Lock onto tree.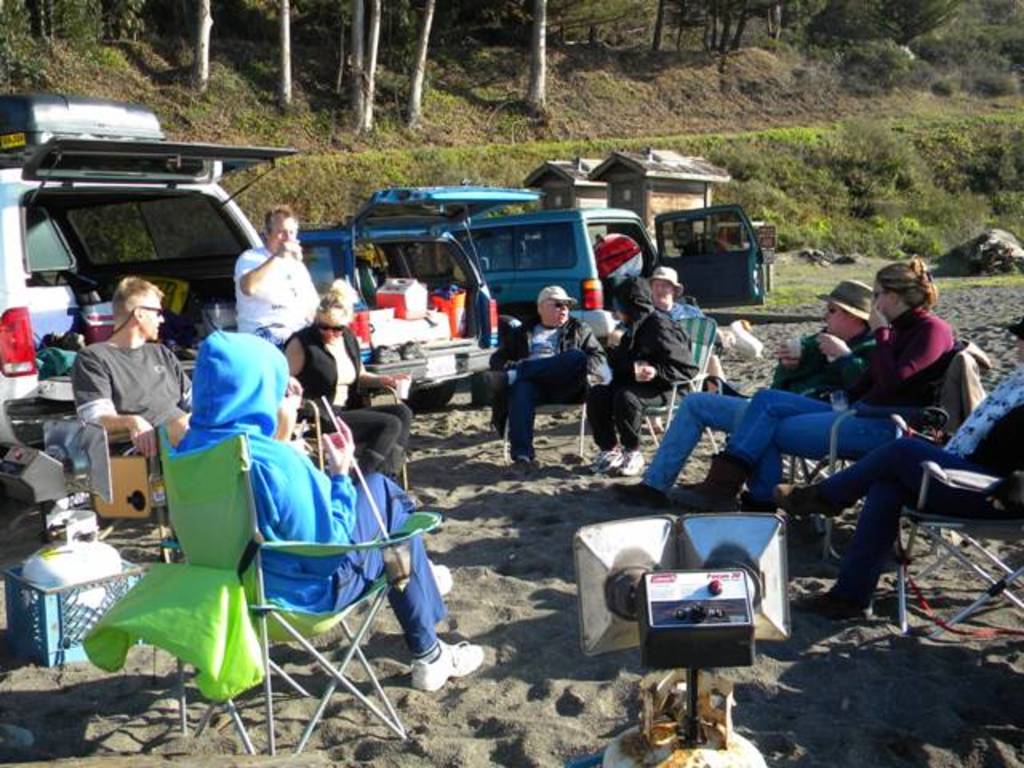
Locked: crop(400, 0, 440, 131).
